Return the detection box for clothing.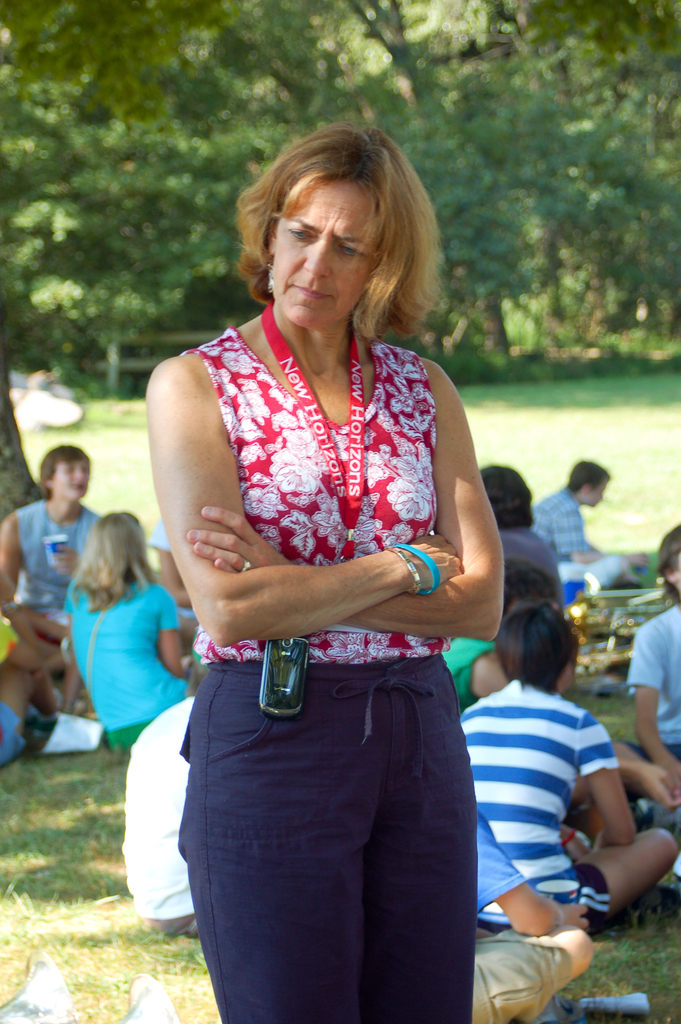
select_region(503, 531, 555, 595).
